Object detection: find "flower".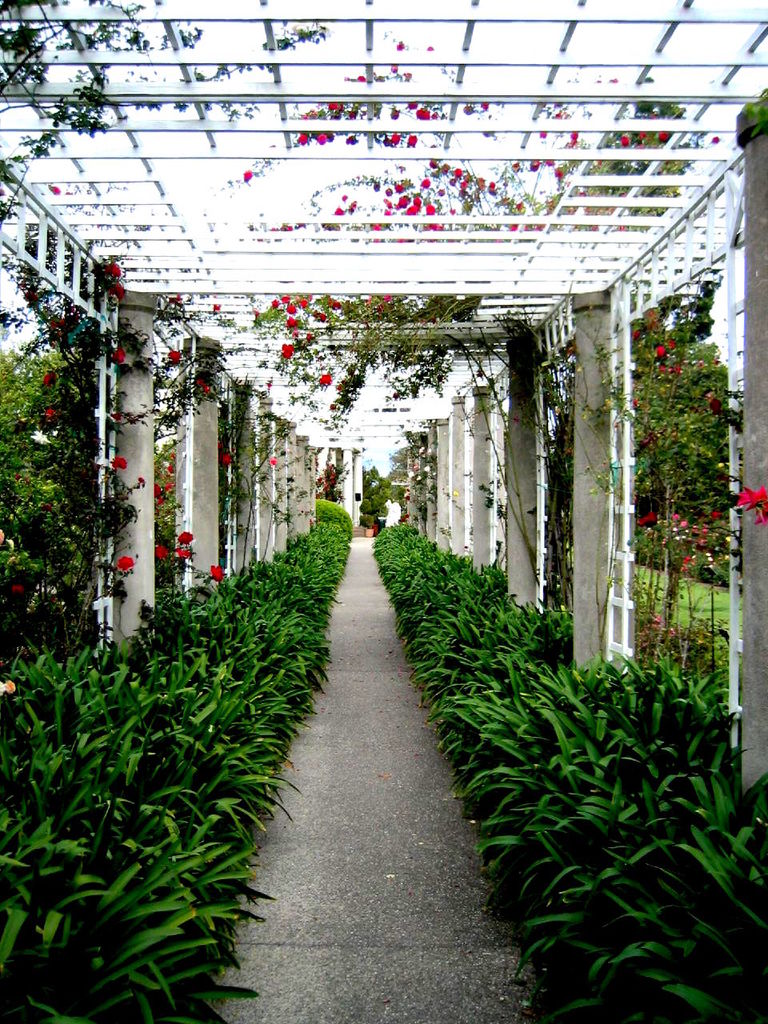
region(218, 438, 223, 452).
